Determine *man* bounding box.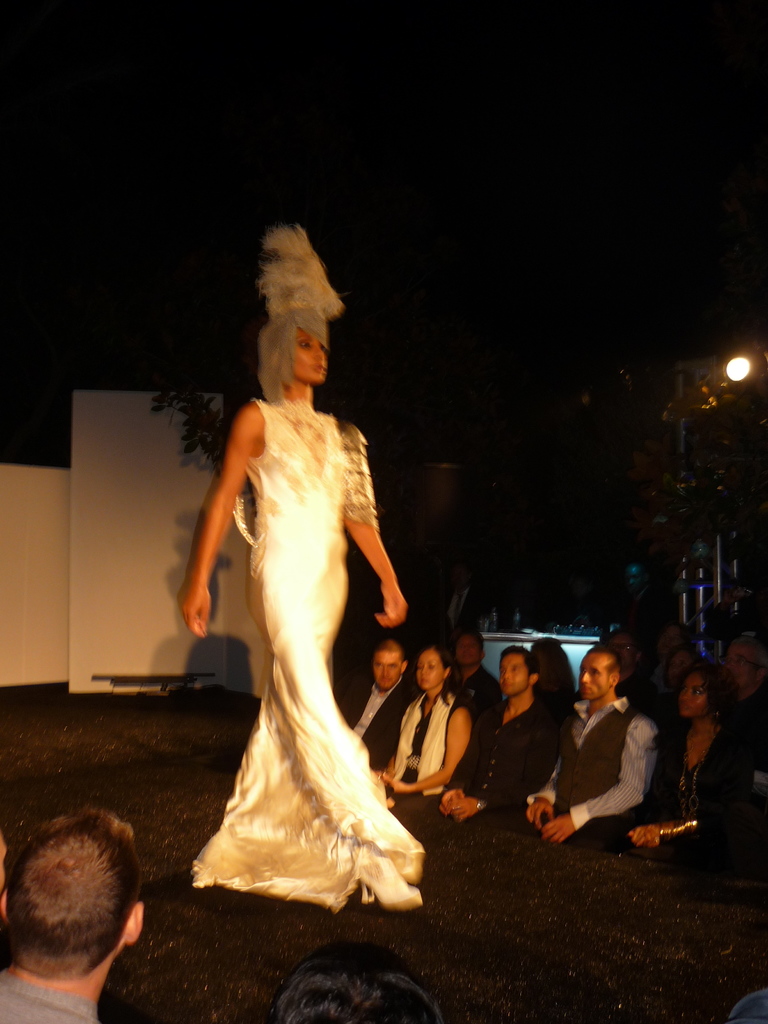
Determined: x1=339, y1=640, x2=422, y2=771.
